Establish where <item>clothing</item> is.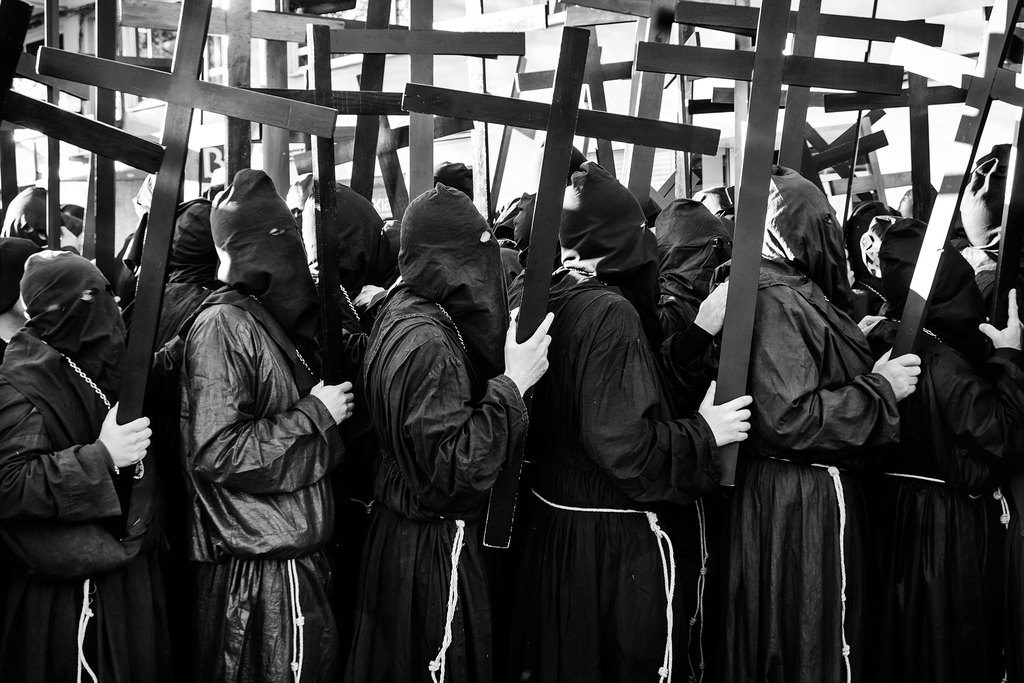
Established at 345,175,535,682.
